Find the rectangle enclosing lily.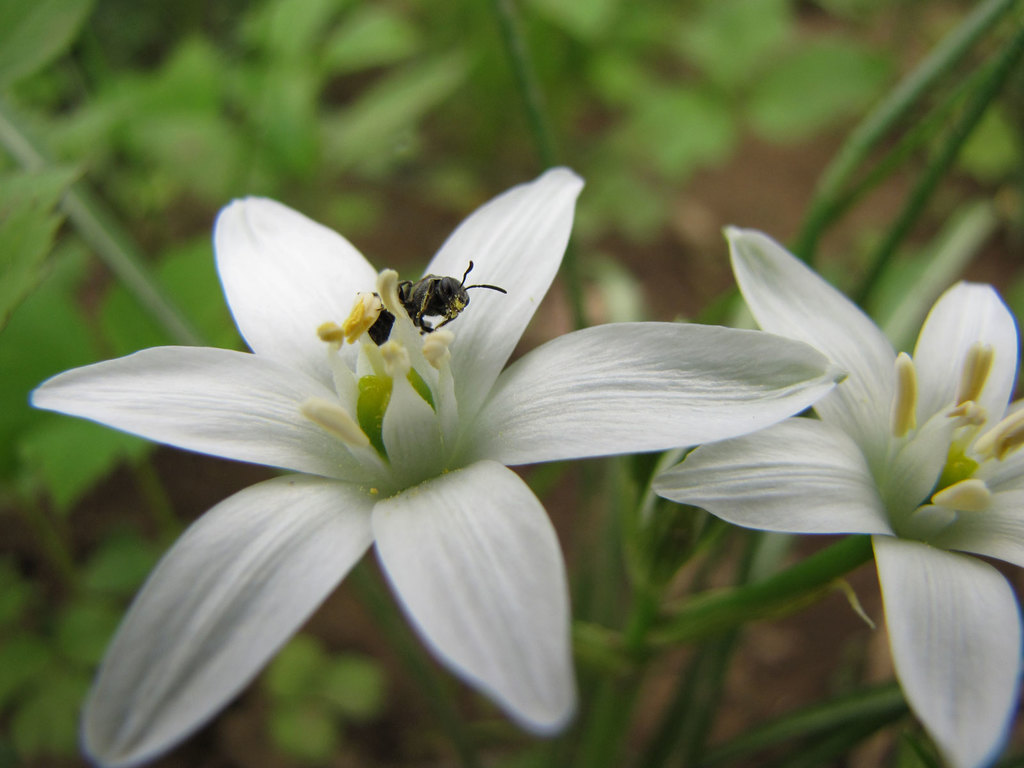
651 227 1023 767.
